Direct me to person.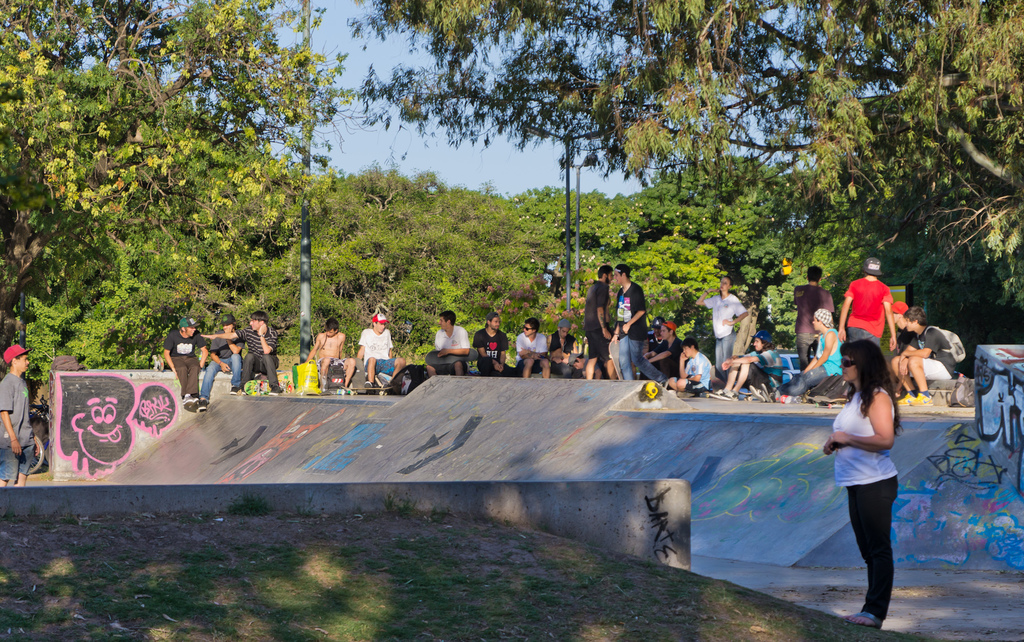
Direction: region(304, 321, 363, 391).
